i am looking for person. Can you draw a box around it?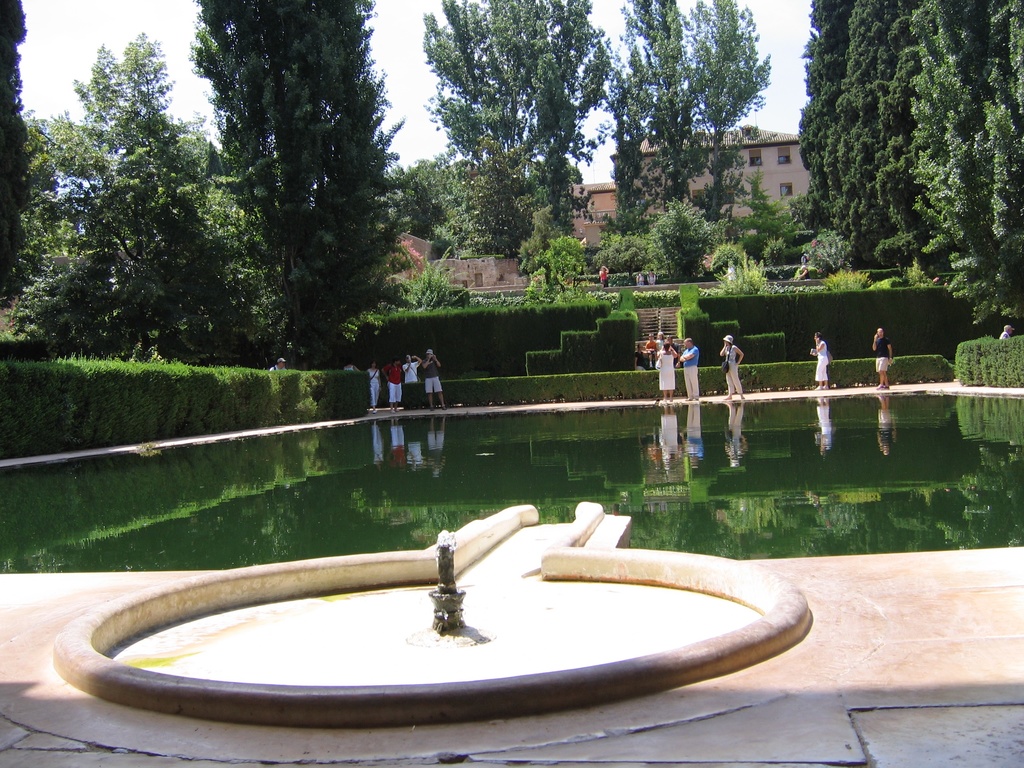
Sure, the bounding box is {"left": 678, "top": 337, "right": 698, "bottom": 401}.
